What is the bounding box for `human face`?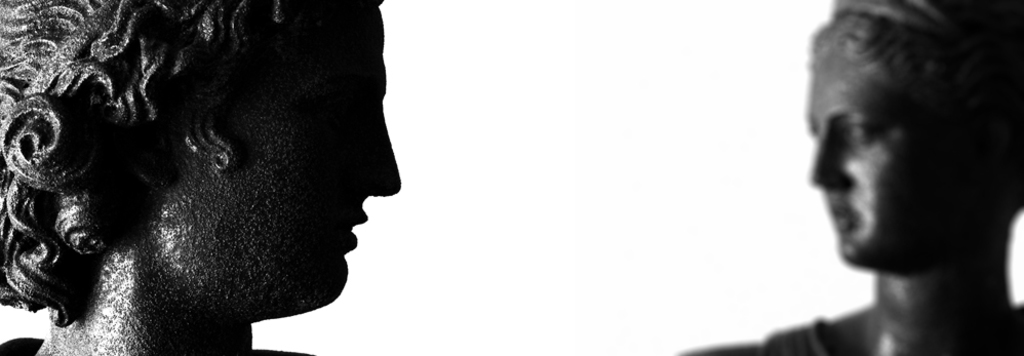
806:51:985:267.
